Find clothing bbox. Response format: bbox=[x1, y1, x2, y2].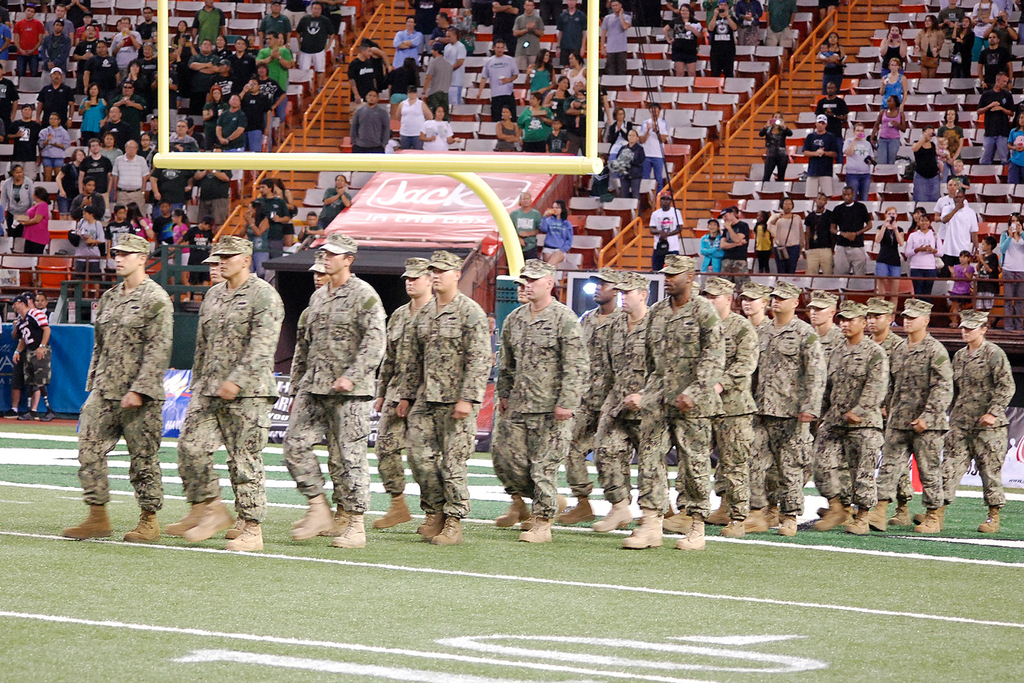
bbox=[510, 208, 543, 258].
